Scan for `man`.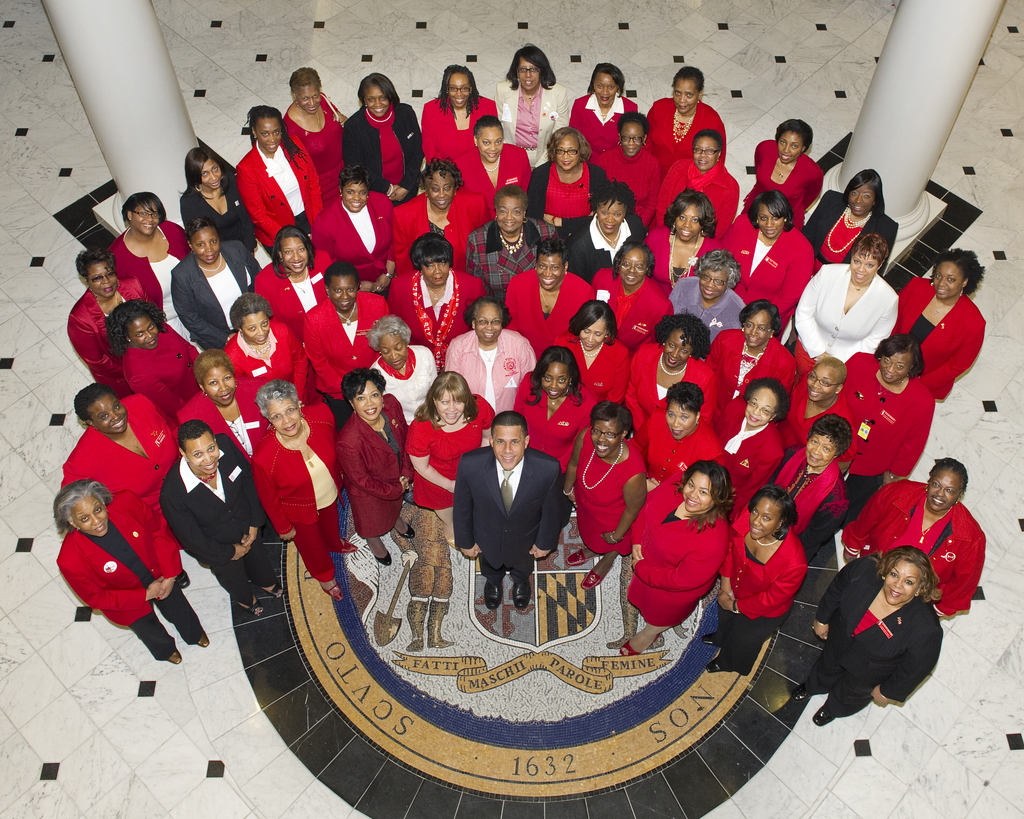
Scan result: (444, 411, 568, 621).
